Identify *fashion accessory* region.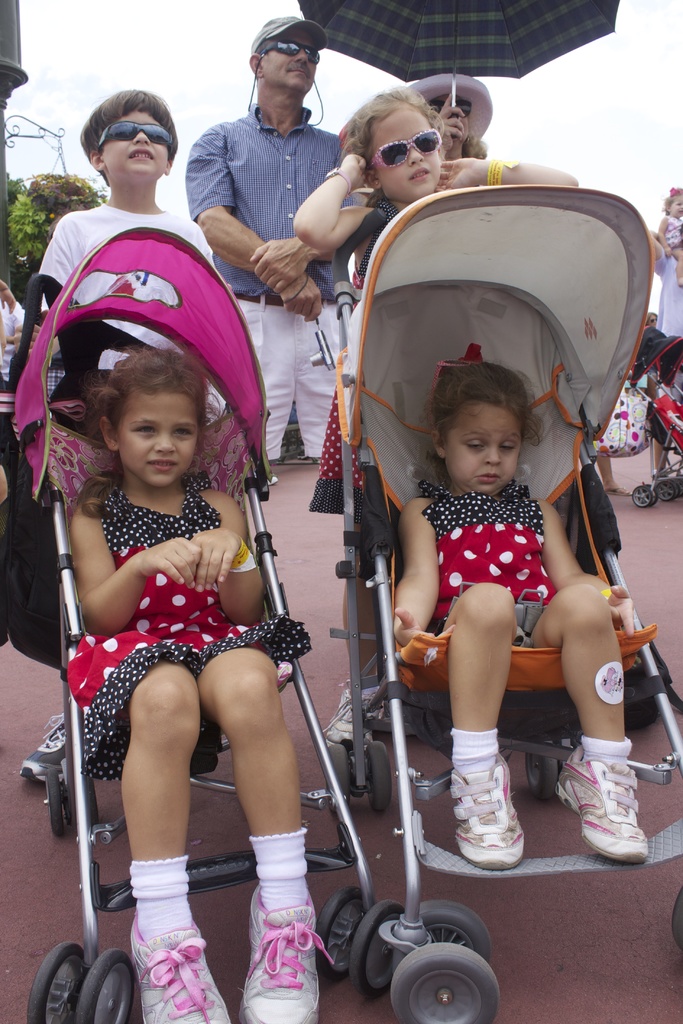
Region: 19, 711, 69, 783.
